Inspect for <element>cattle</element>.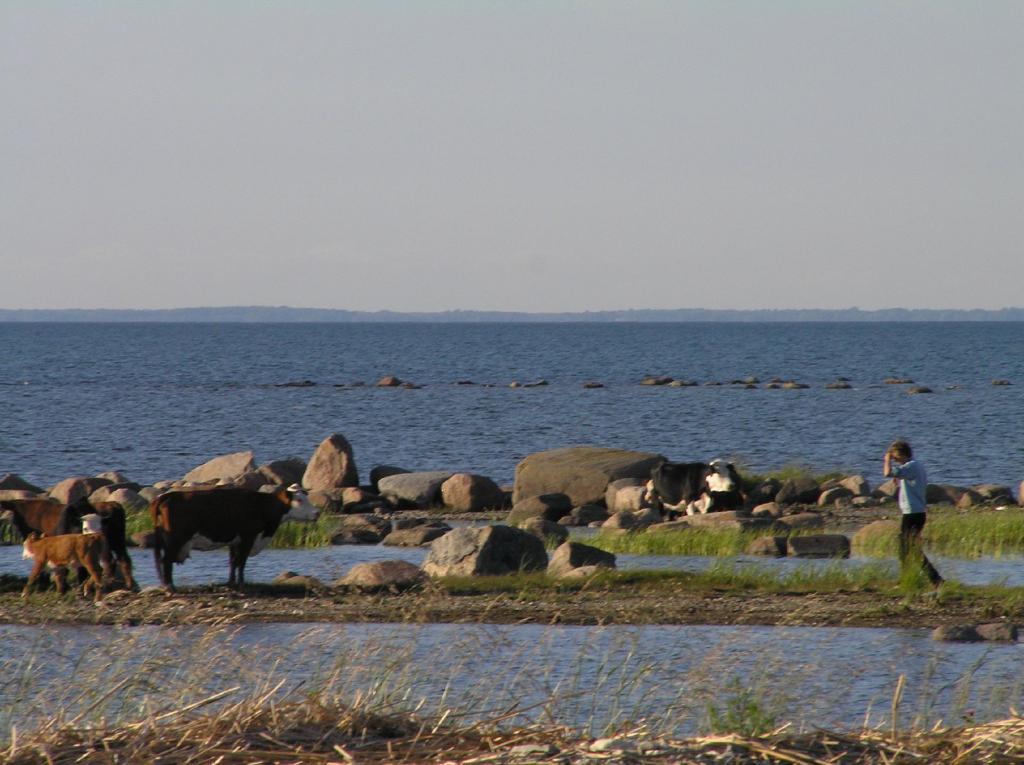
Inspection: [147, 477, 314, 598].
